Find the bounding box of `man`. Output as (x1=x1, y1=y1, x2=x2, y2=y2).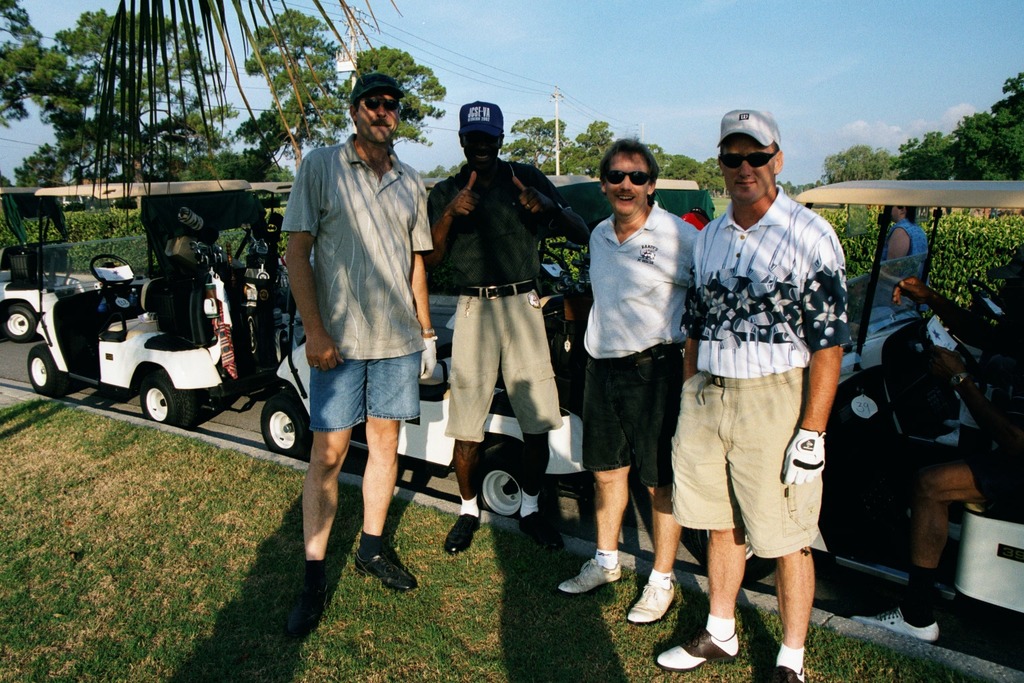
(x1=285, y1=74, x2=439, y2=638).
